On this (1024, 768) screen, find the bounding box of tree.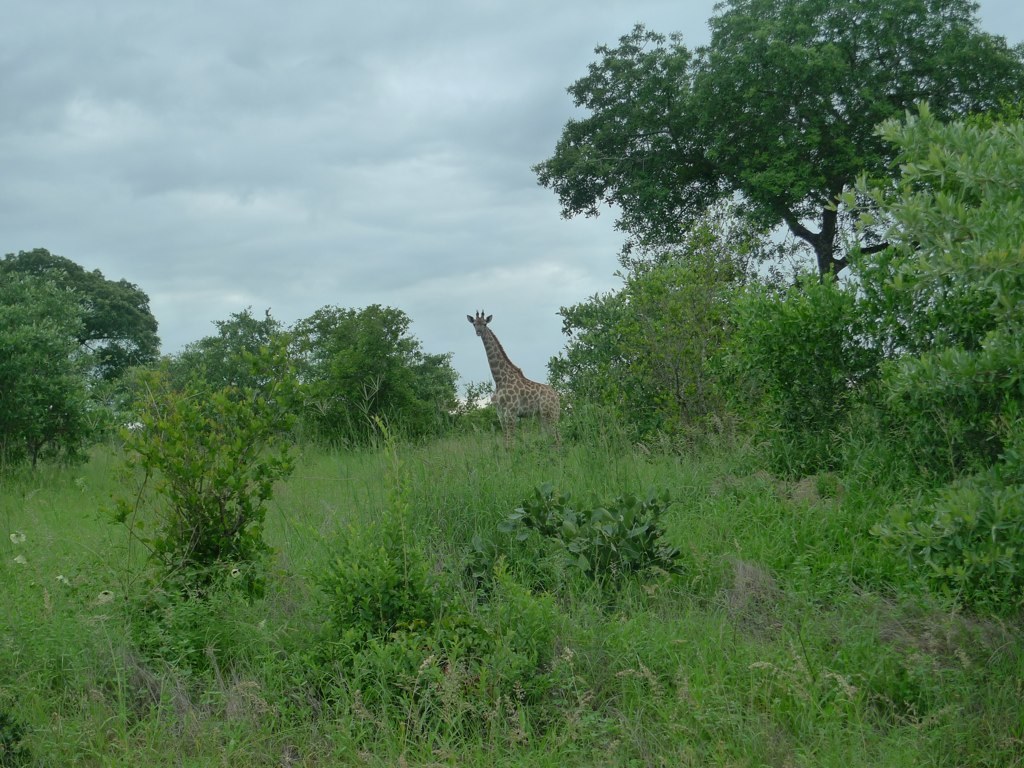
Bounding box: [left=0, top=244, right=169, bottom=388].
